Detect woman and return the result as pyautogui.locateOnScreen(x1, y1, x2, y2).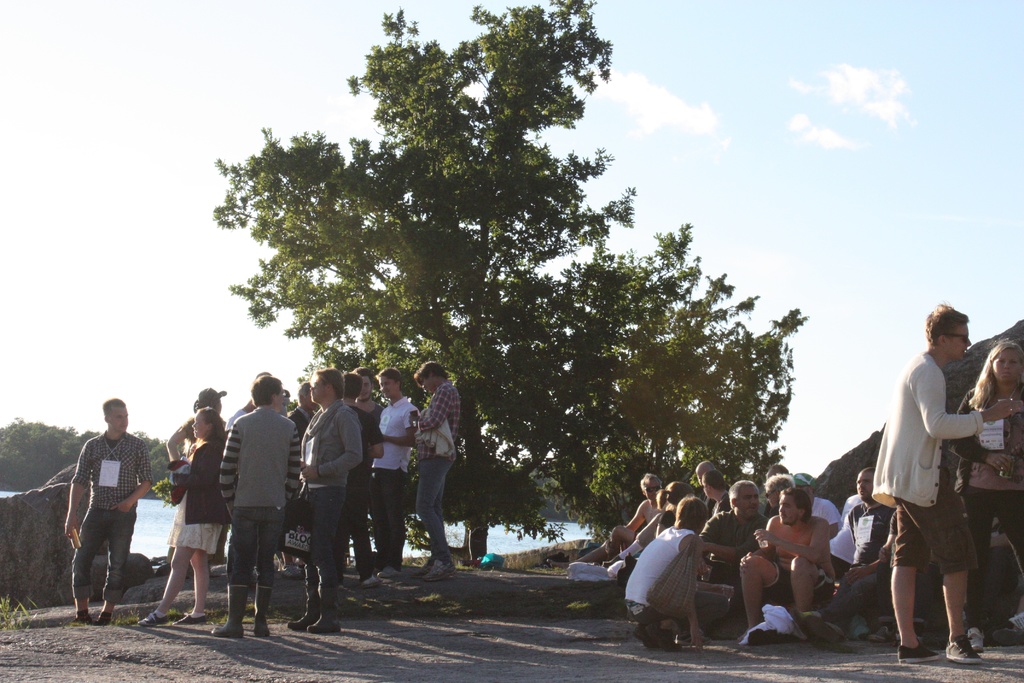
pyautogui.locateOnScreen(163, 388, 220, 462).
